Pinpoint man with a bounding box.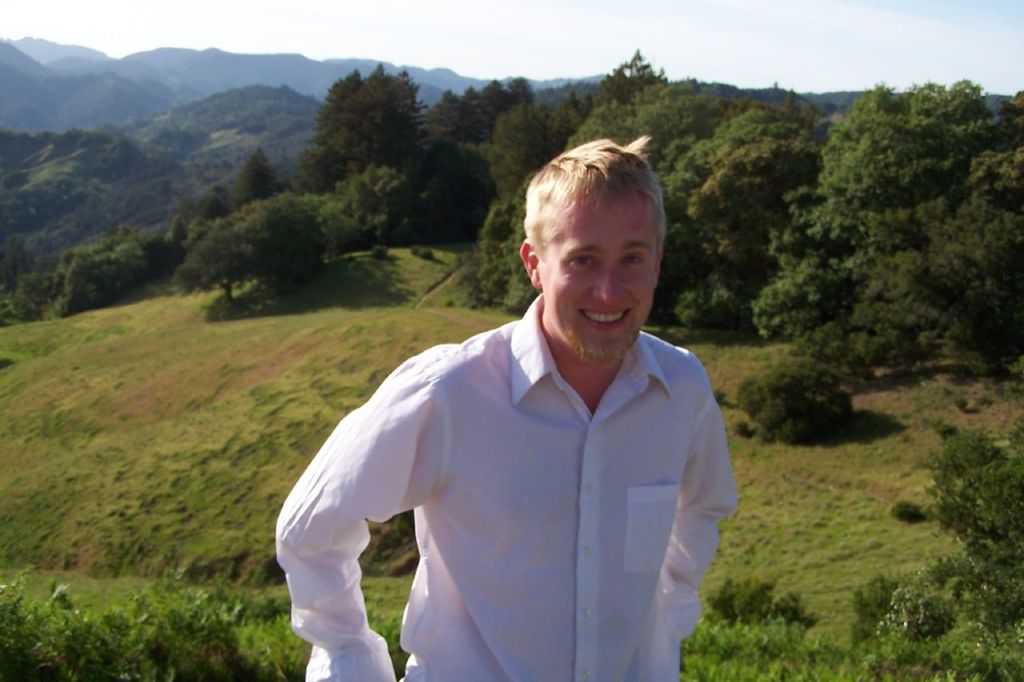
BBox(273, 131, 746, 681).
